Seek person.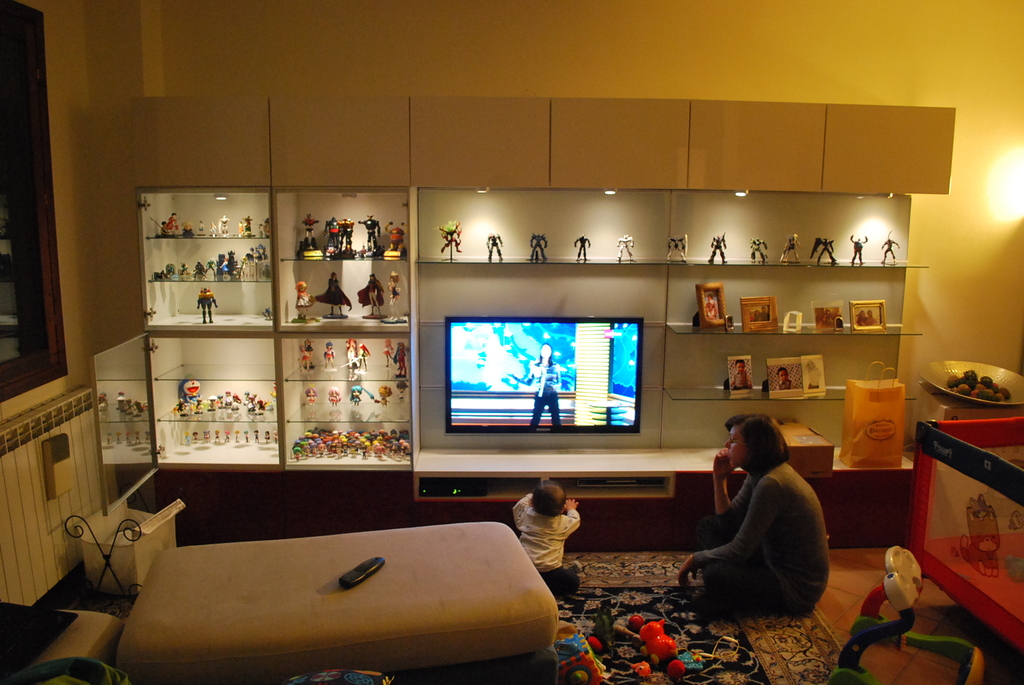
region(776, 228, 797, 267).
